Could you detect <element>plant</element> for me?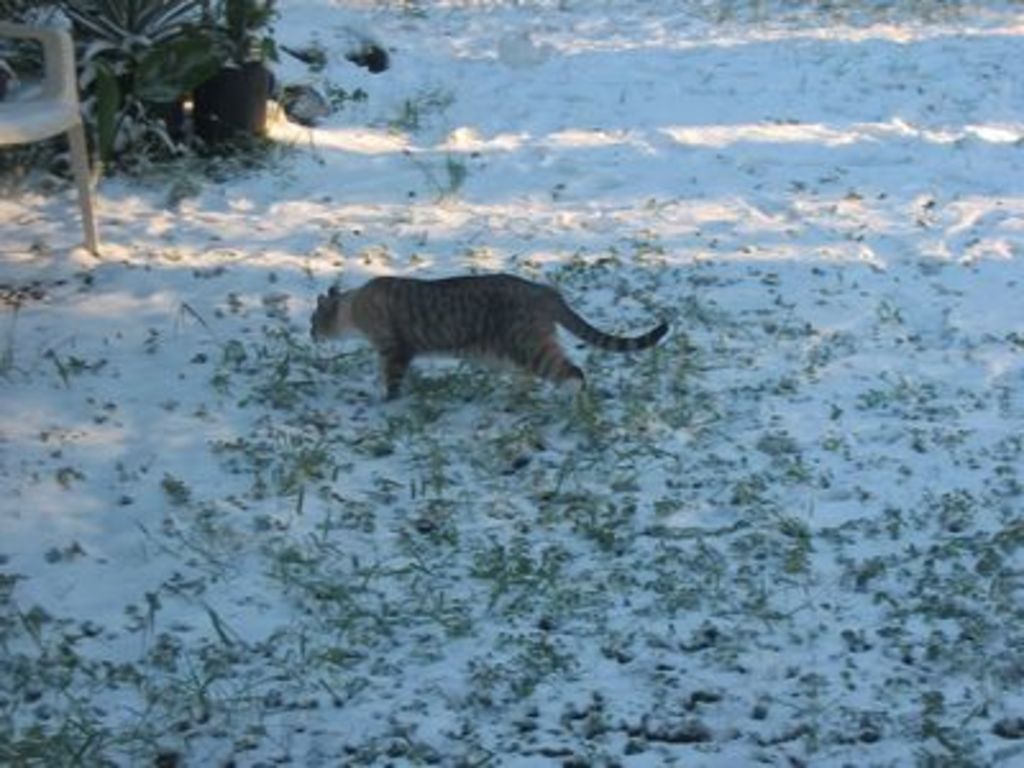
Detection result: [399, 100, 438, 133].
